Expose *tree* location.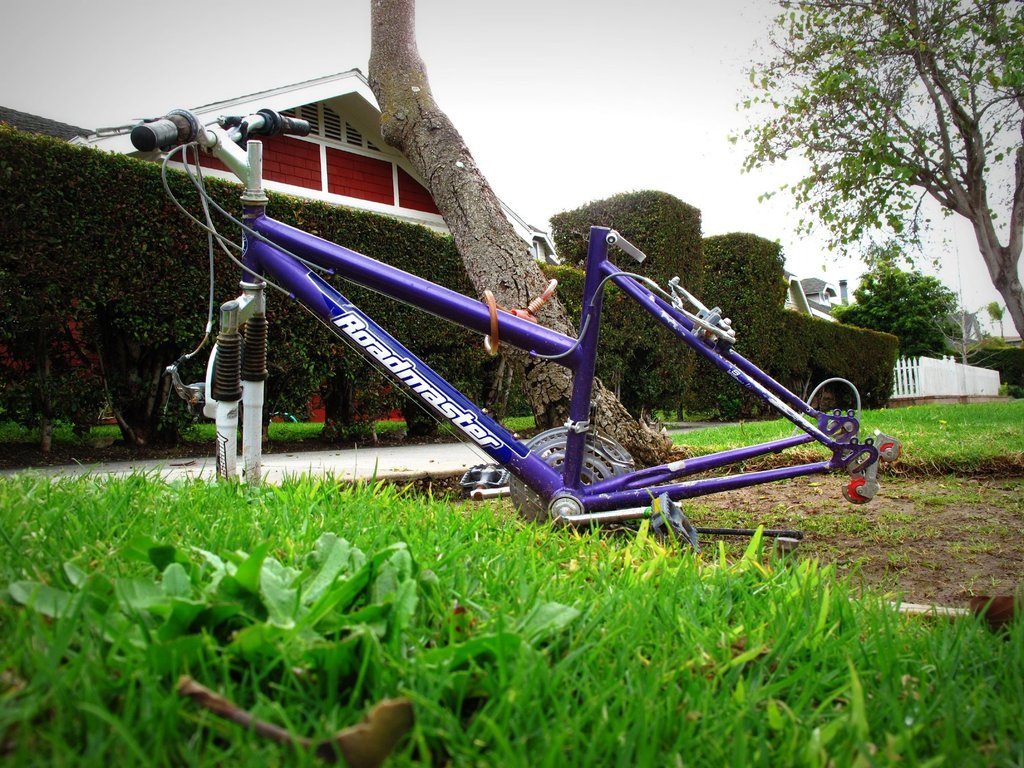
Exposed at BBox(740, 2, 1012, 396).
